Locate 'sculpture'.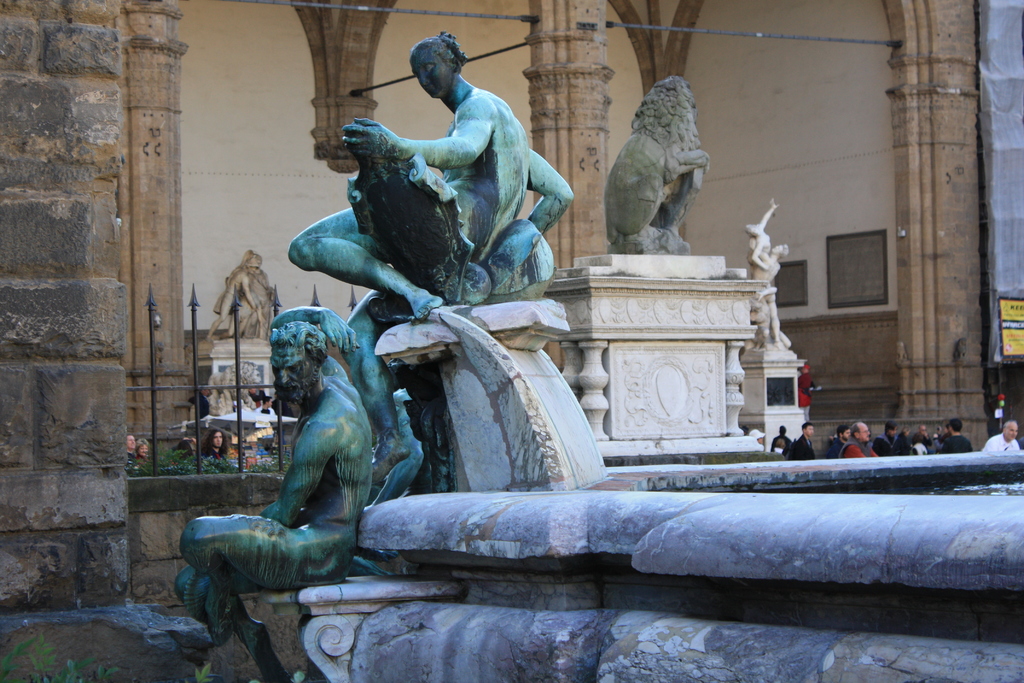
Bounding box: 170,308,376,682.
